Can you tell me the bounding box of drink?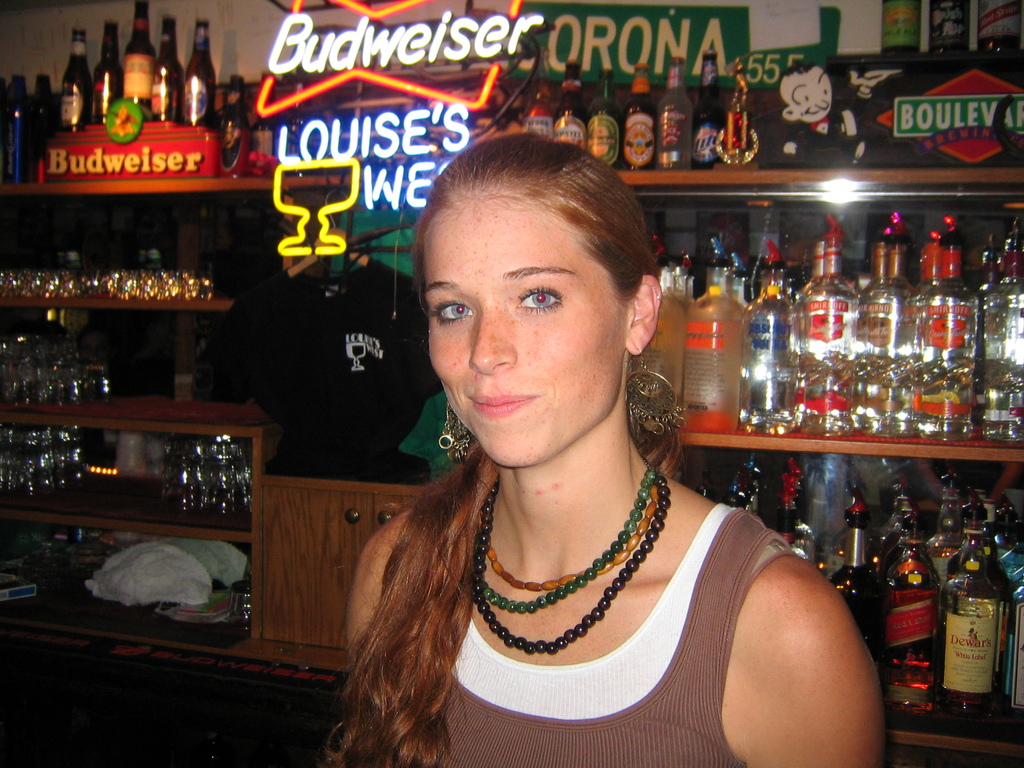
(582,65,623,172).
